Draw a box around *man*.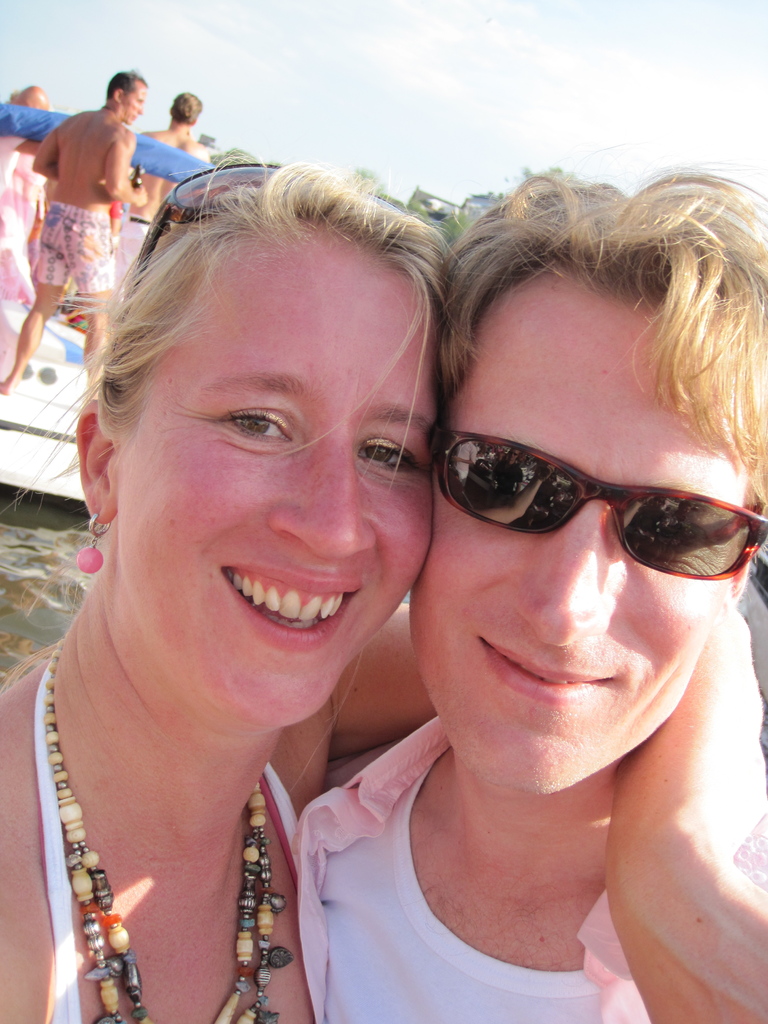
BBox(287, 147, 767, 1023).
